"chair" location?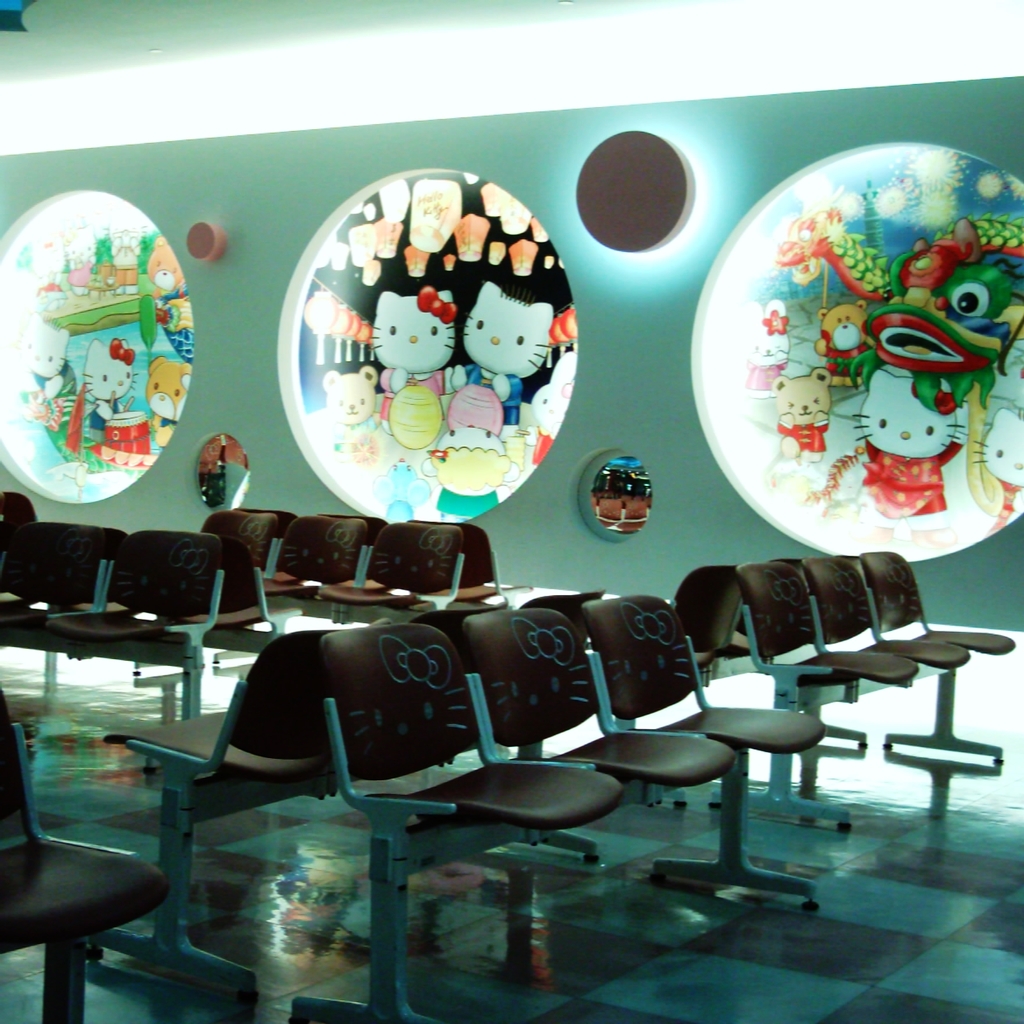
[left=0, top=681, right=173, bottom=1023]
